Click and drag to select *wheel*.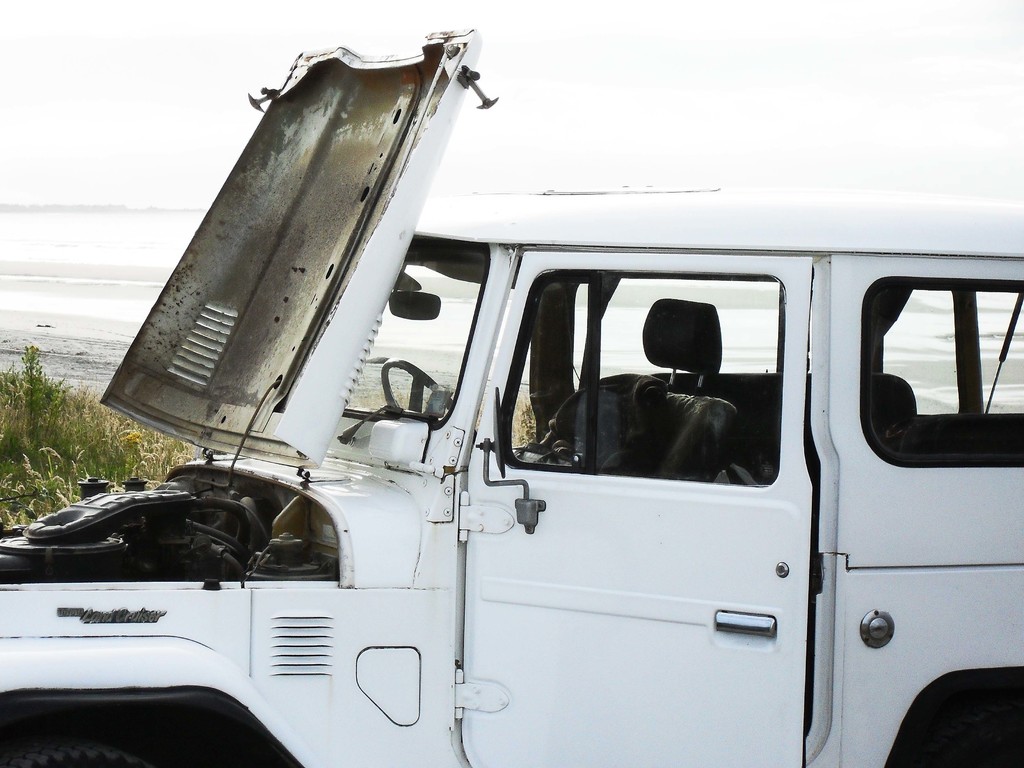
Selection: <box>379,353,458,420</box>.
